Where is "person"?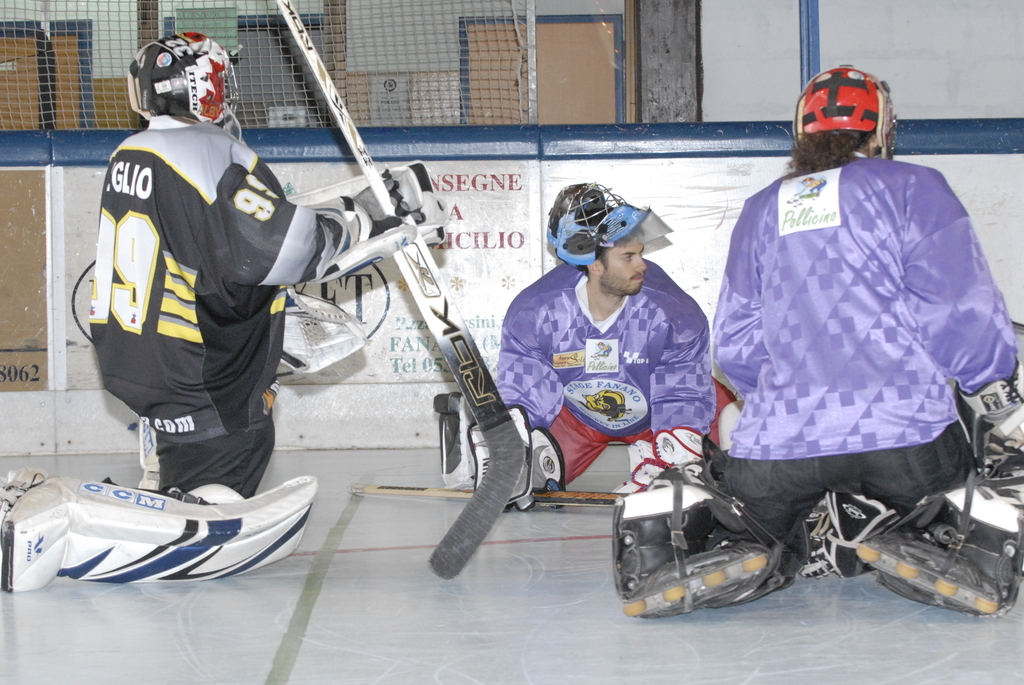
83/37/331/577.
